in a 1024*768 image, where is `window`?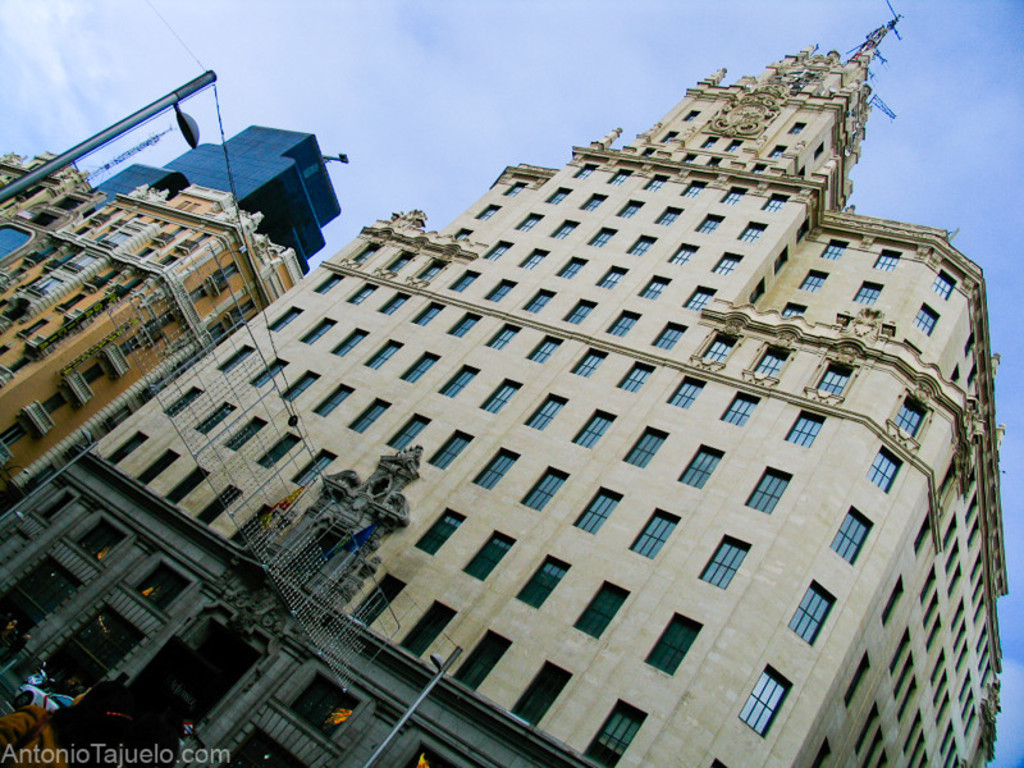
BBox(867, 444, 910, 493).
